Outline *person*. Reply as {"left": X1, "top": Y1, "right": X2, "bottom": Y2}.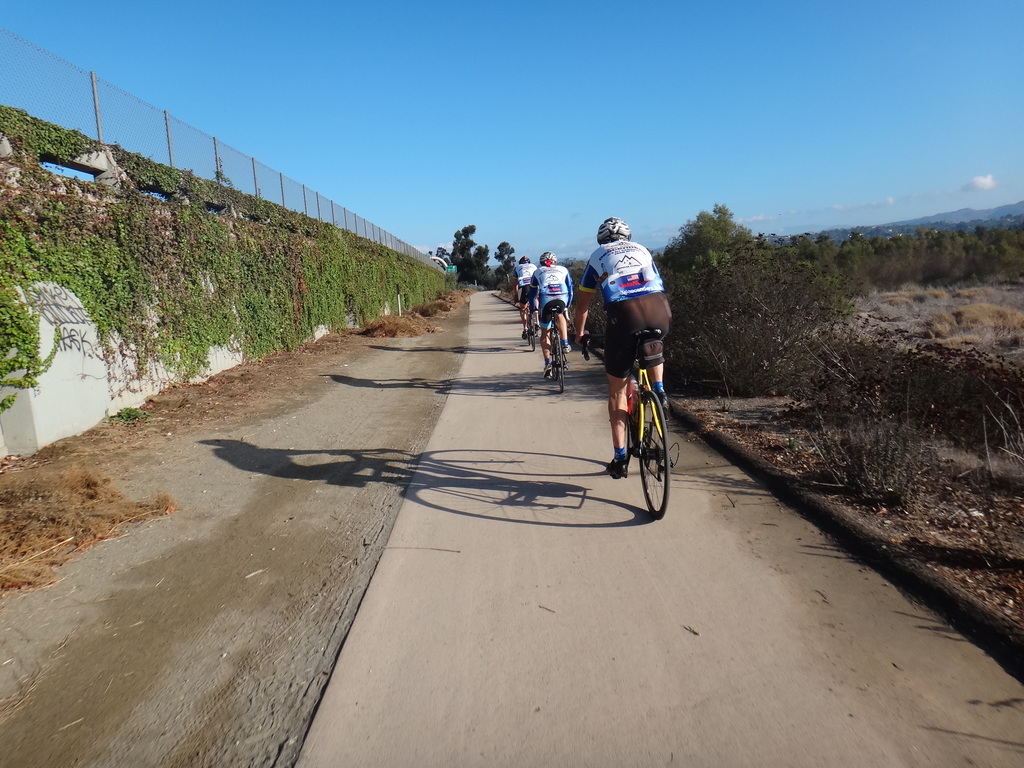
{"left": 526, "top": 250, "right": 573, "bottom": 377}.
